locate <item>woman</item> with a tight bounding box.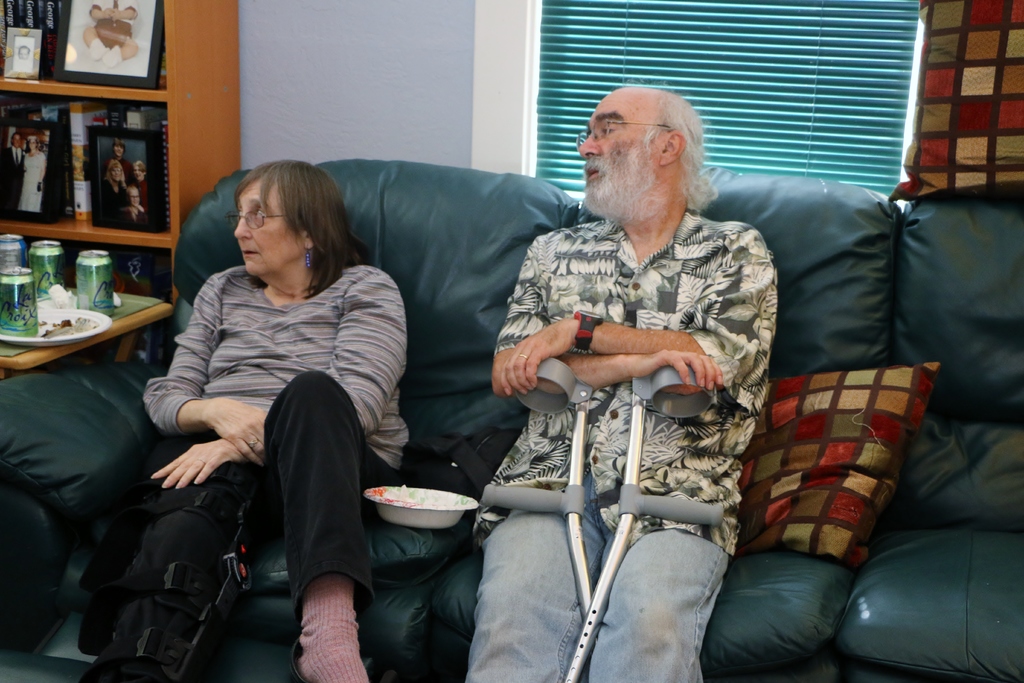
x1=99, y1=160, x2=128, y2=219.
